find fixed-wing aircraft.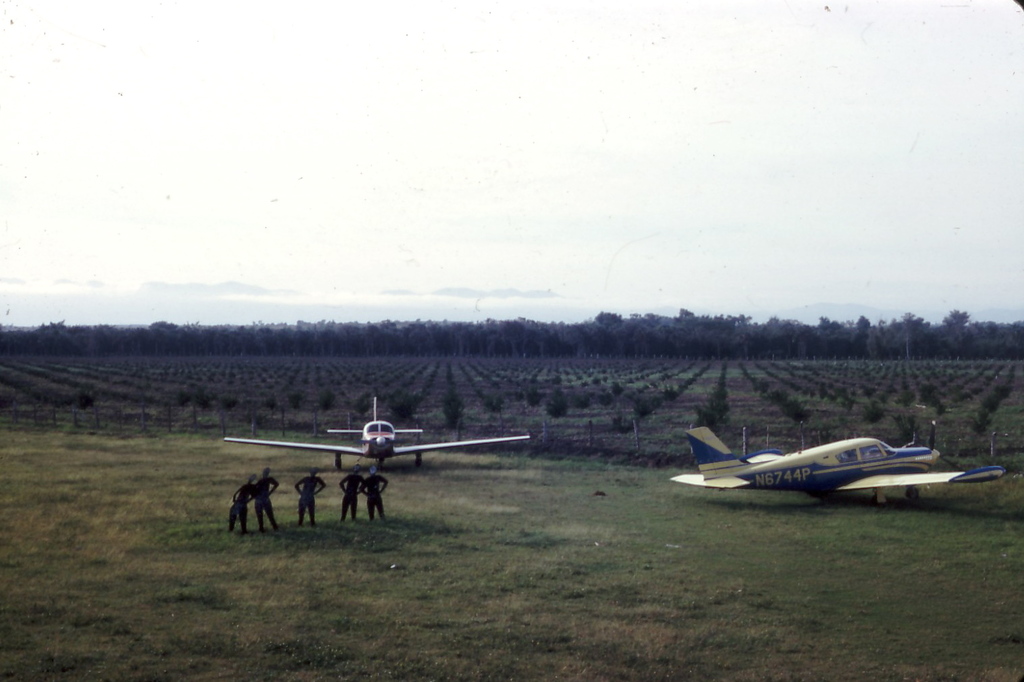
bbox(218, 395, 529, 468).
